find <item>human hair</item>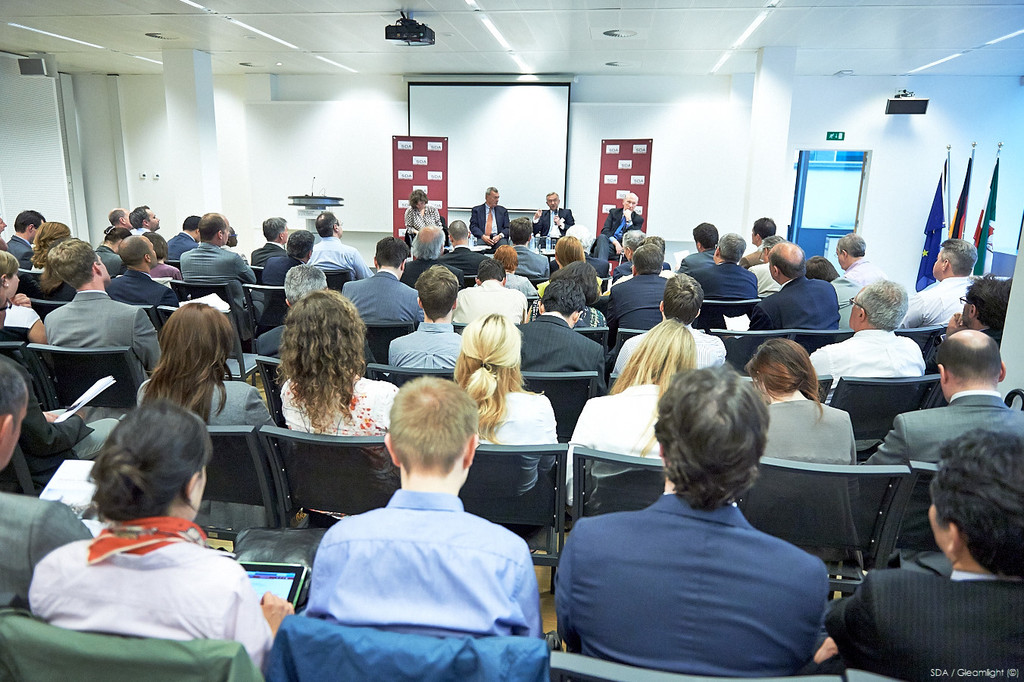
{"left": 411, "top": 226, "right": 445, "bottom": 260}
